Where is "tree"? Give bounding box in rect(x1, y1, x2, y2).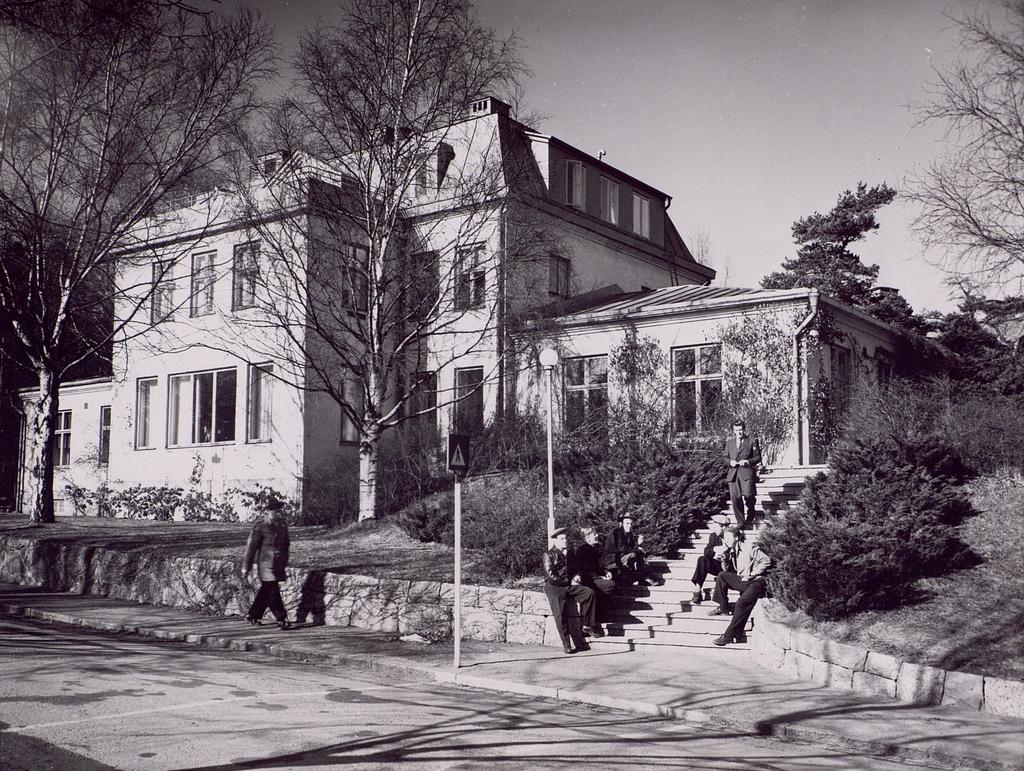
rect(0, 0, 286, 521).
